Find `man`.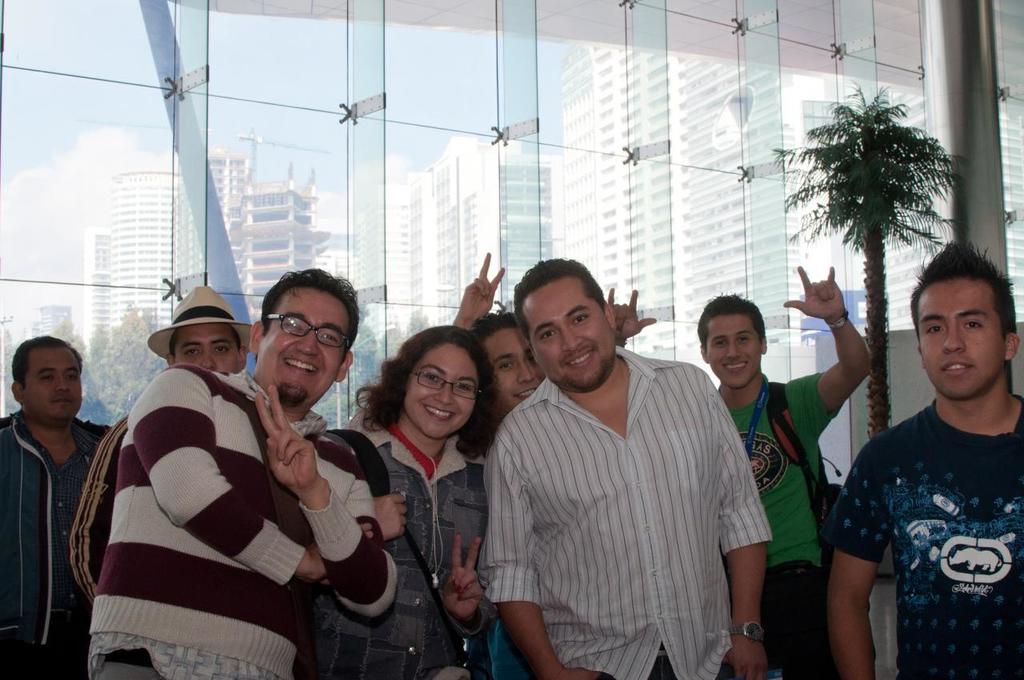
x1=0 y1=330 x2=126 y2=679.
